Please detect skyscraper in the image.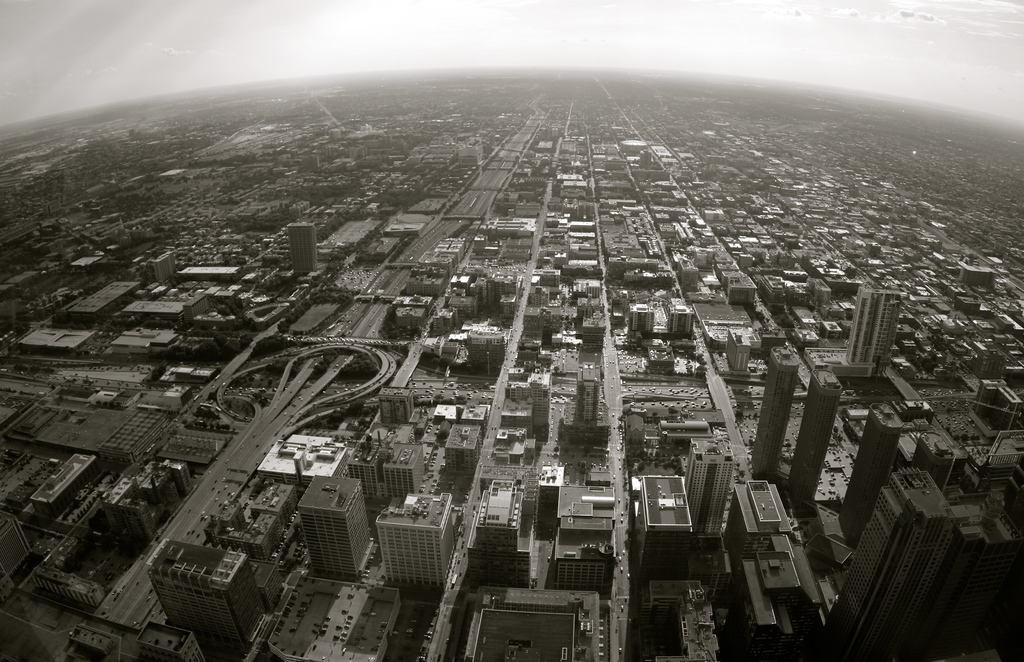
x1=751, y1=341, x2=803, y2=485.
